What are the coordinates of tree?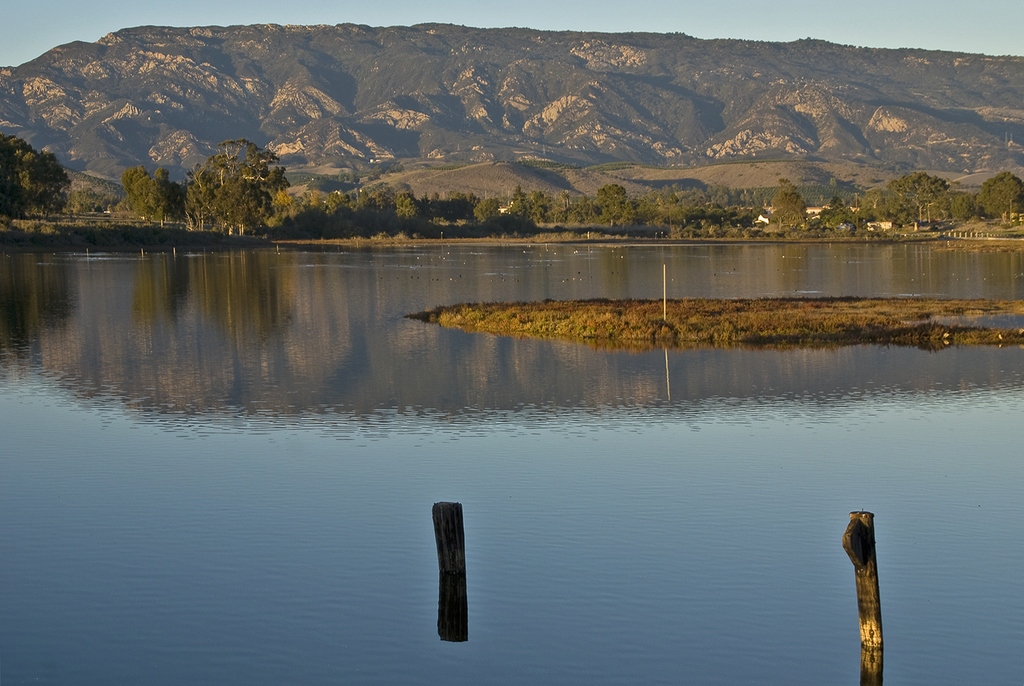
477:202:511:222.
